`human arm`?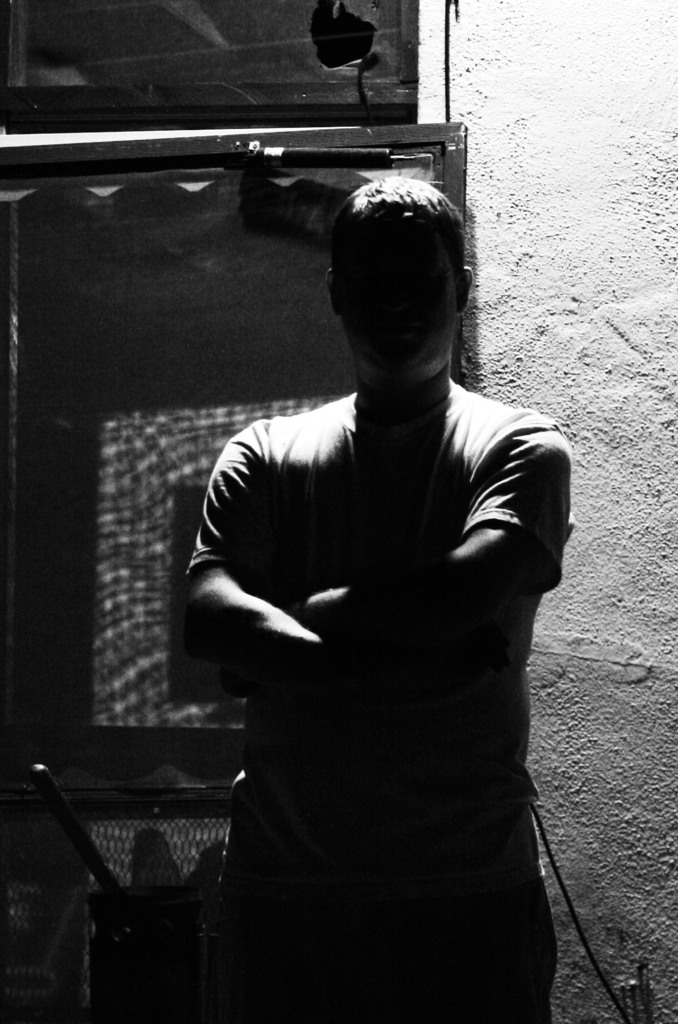
180, 426, 378, 680
